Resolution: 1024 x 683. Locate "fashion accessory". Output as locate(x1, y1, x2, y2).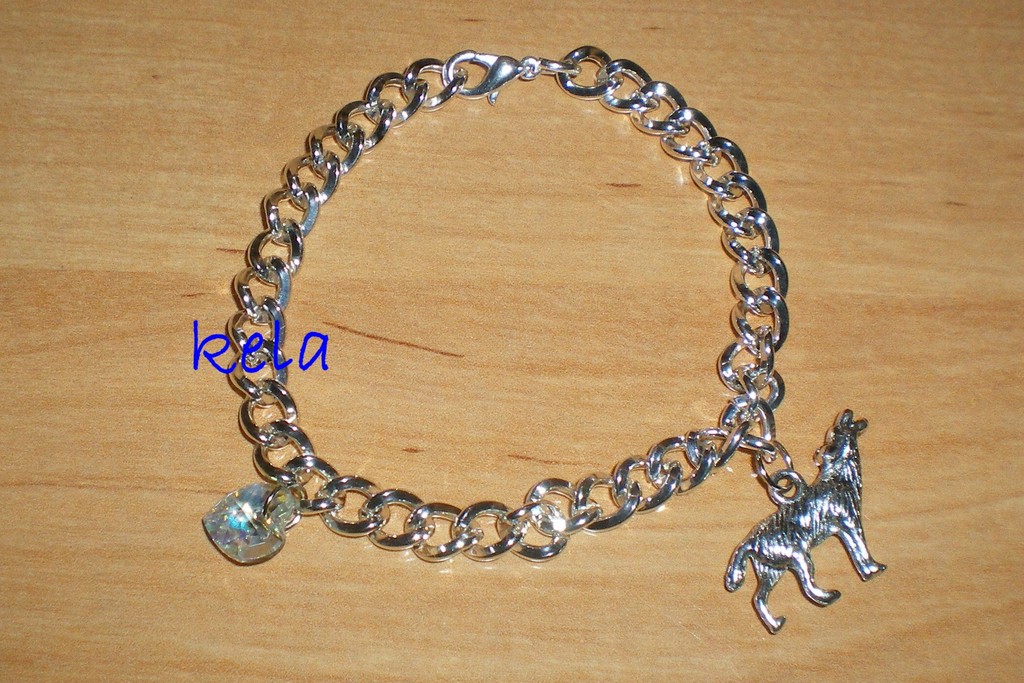
locate(202, 45, 894, 632).
